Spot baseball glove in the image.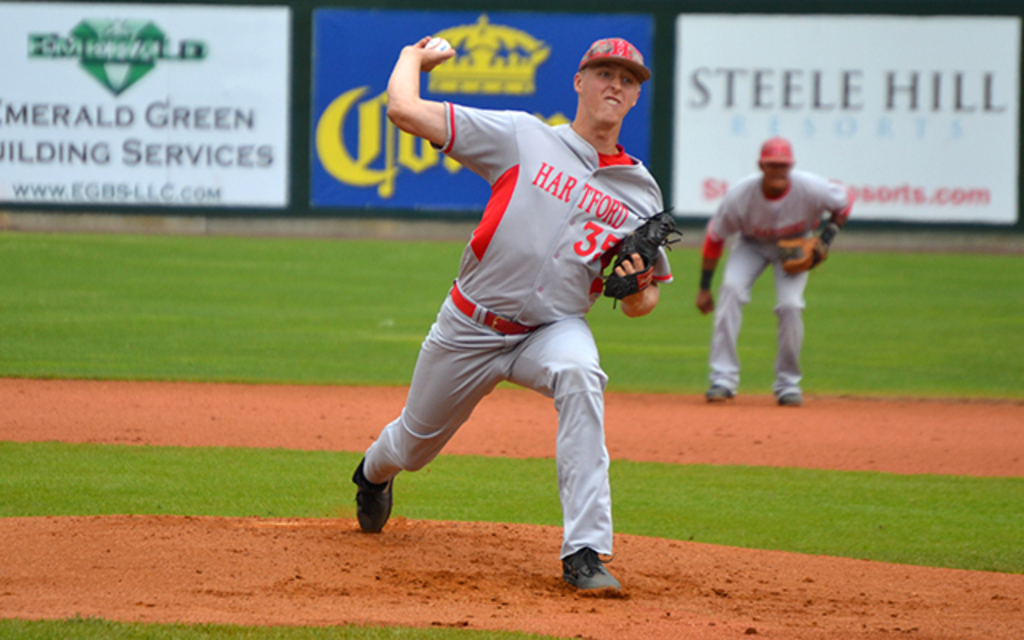
baseball glove found at (779,222,838,278).
